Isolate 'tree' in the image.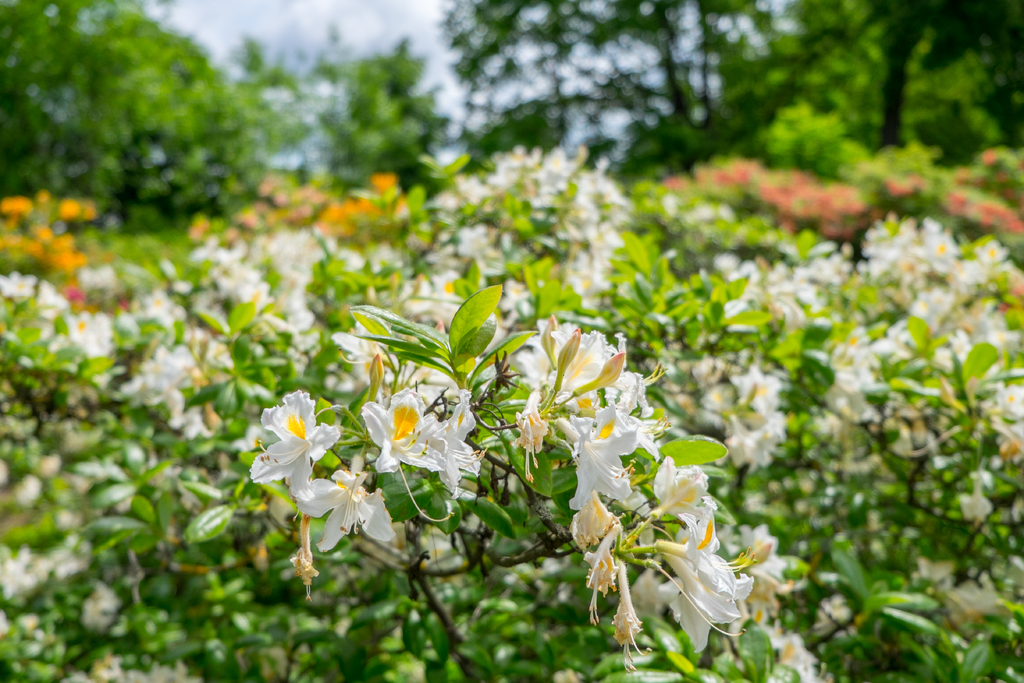
Isolated region: bbox(31, 0, 281, 256).
